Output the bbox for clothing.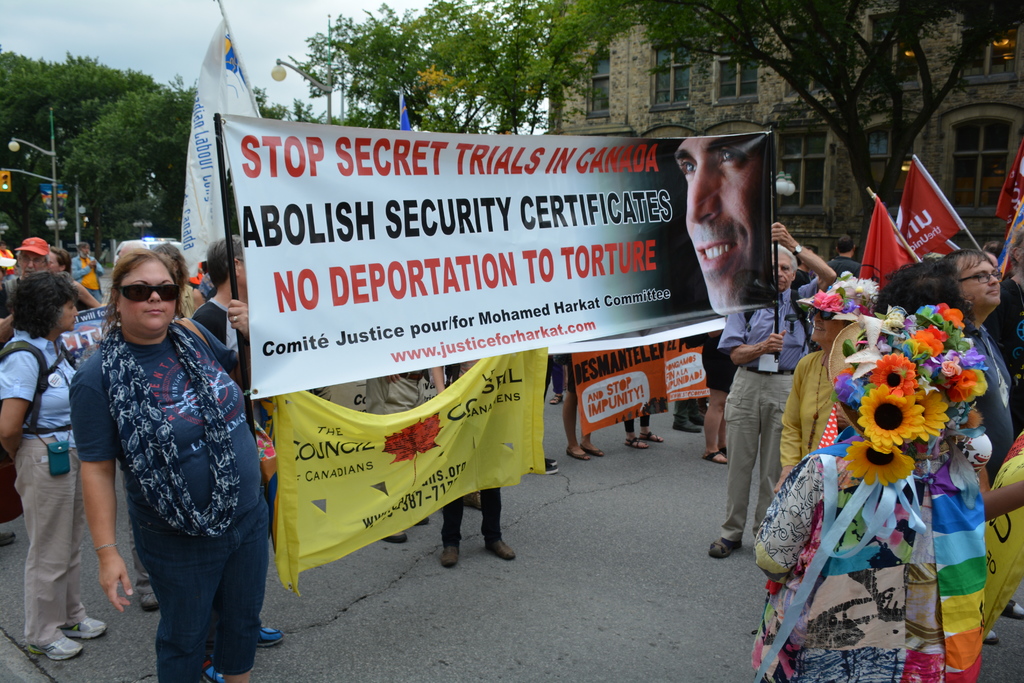
[x1=982, y1=273, x2=1023, y2=441].
